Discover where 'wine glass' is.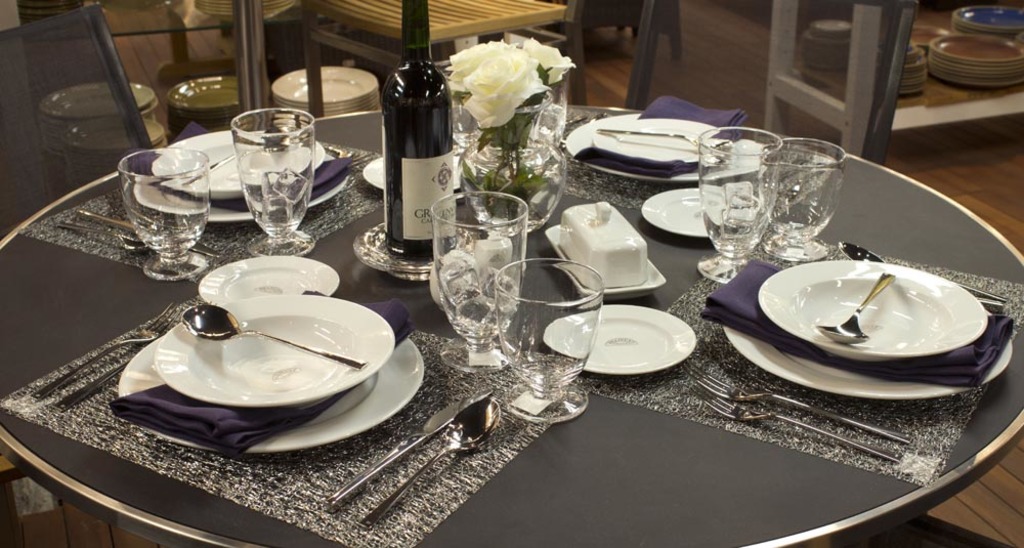
Discovered at select_region(488, 257, 601, 424).
